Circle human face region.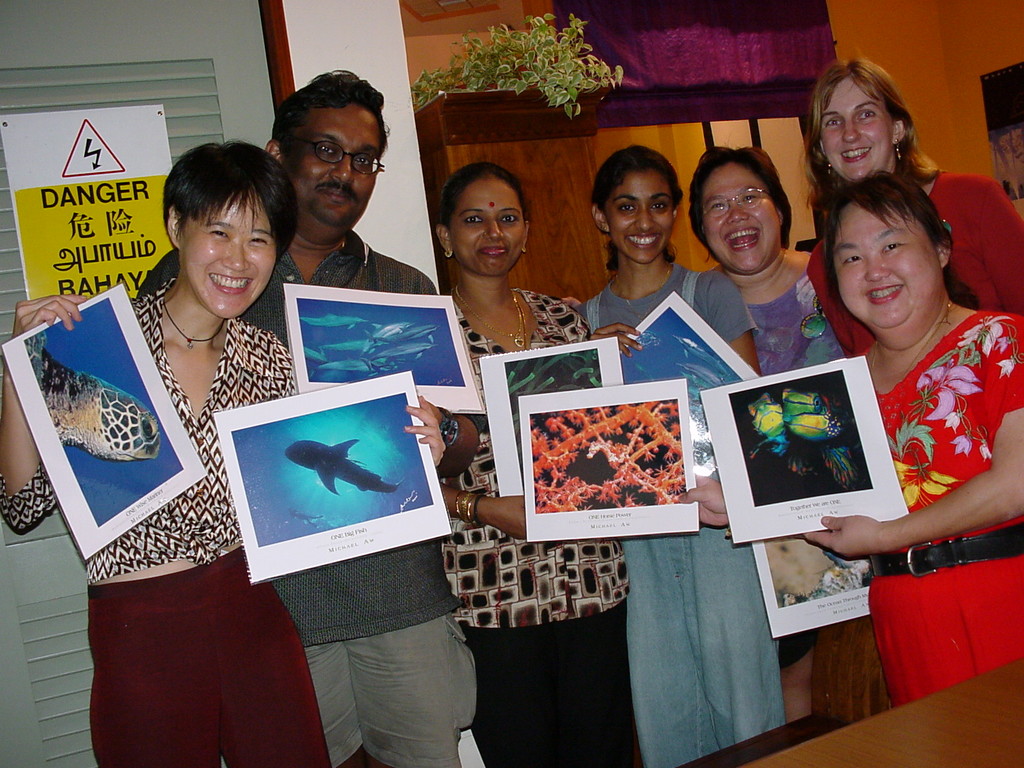
Region: rect(824, 80, 895, 183).
